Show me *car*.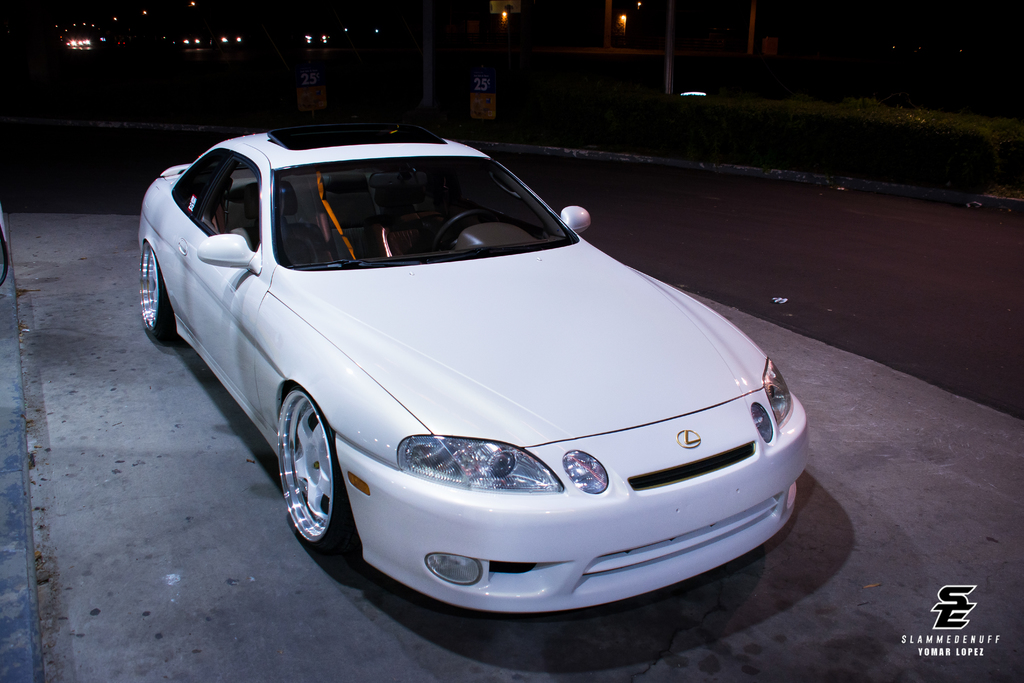
*car* is here: box=[138, 119, 808, 611].
